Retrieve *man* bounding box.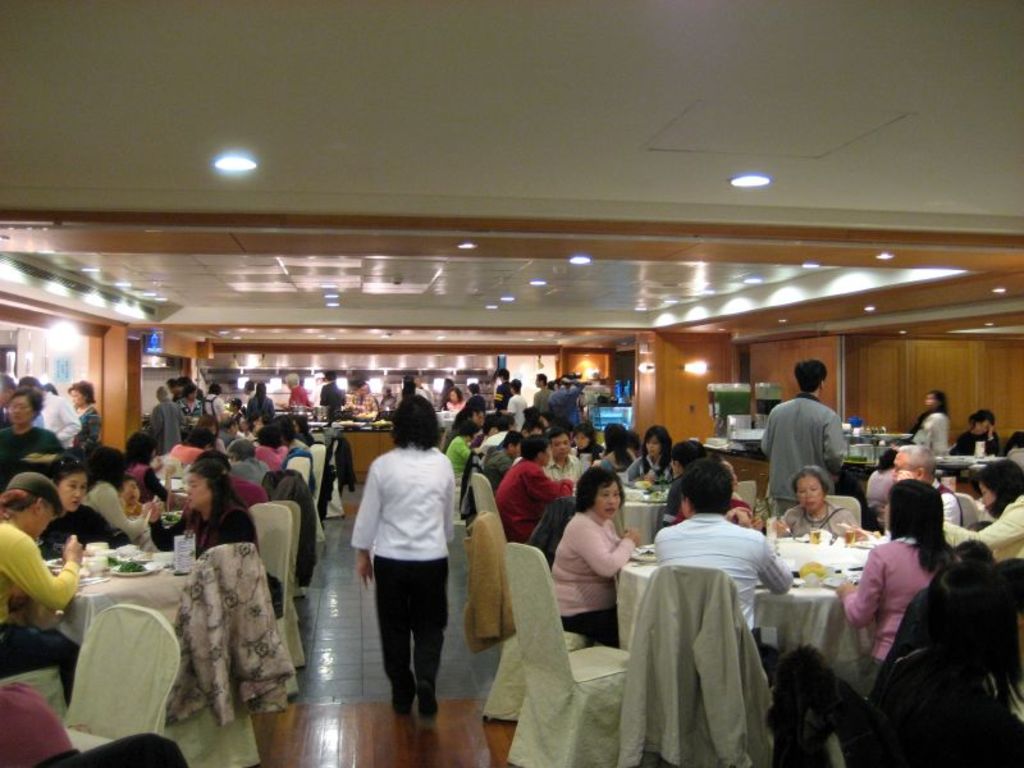
Bounding box: [x1=657, y1=461, x2=791, y2=678].
